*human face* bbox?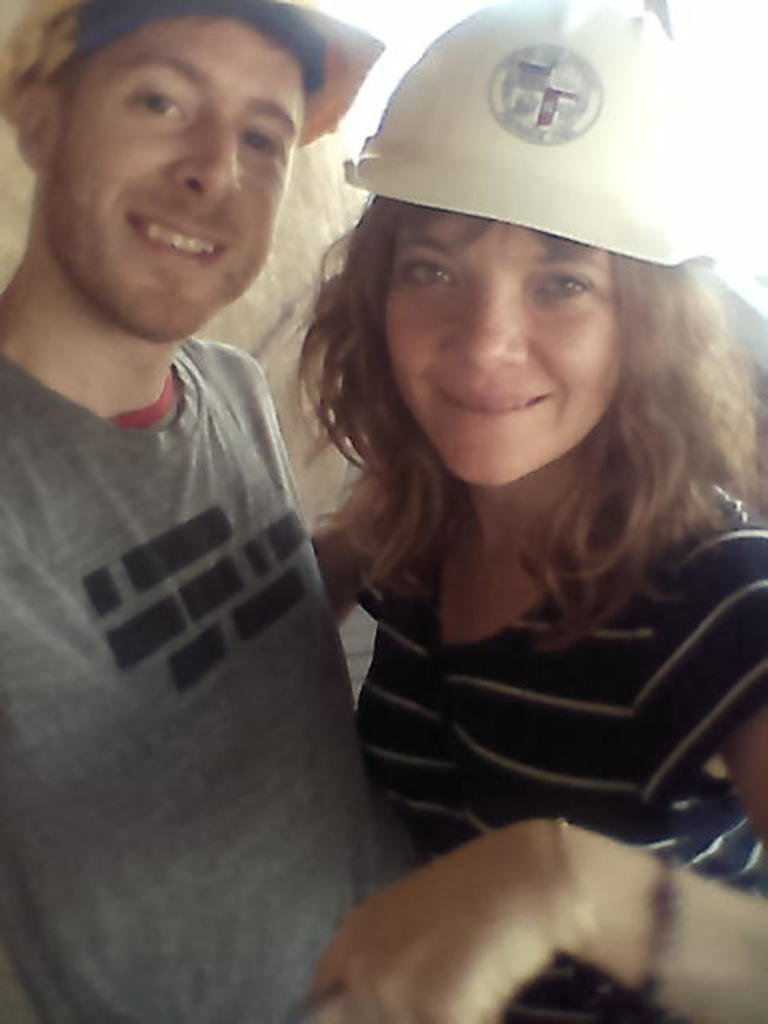
region(387, 213, 624, 486)
